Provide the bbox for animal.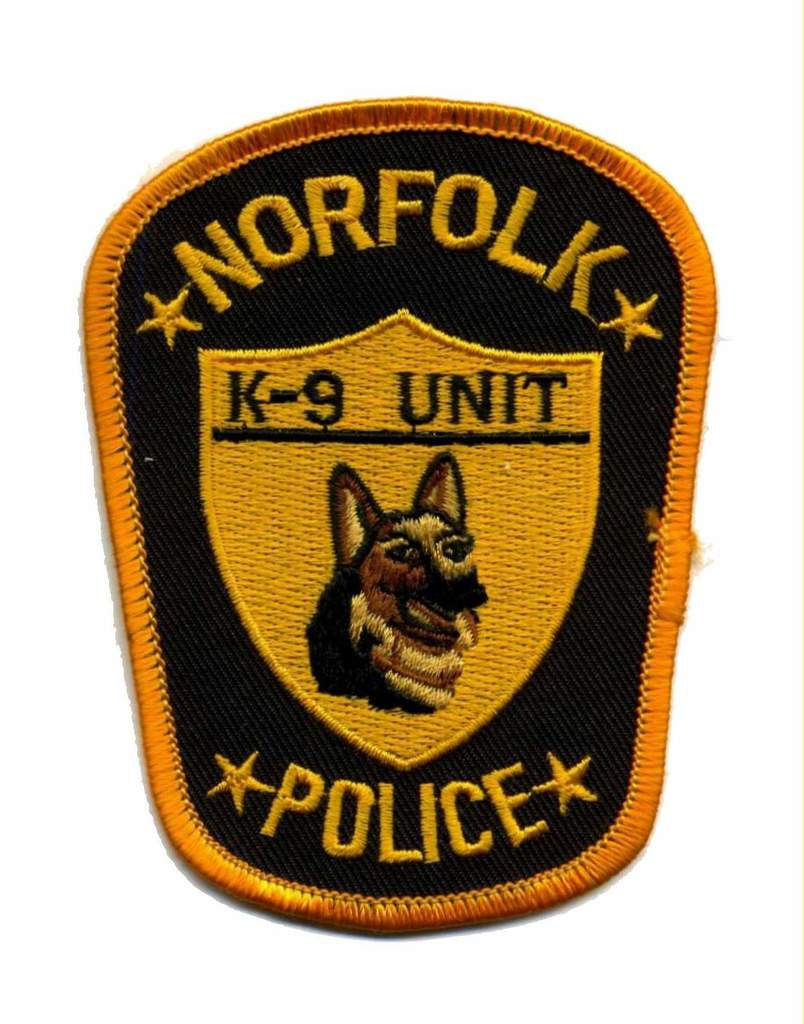
[left=303, top=449, right=492, bottom=720].
